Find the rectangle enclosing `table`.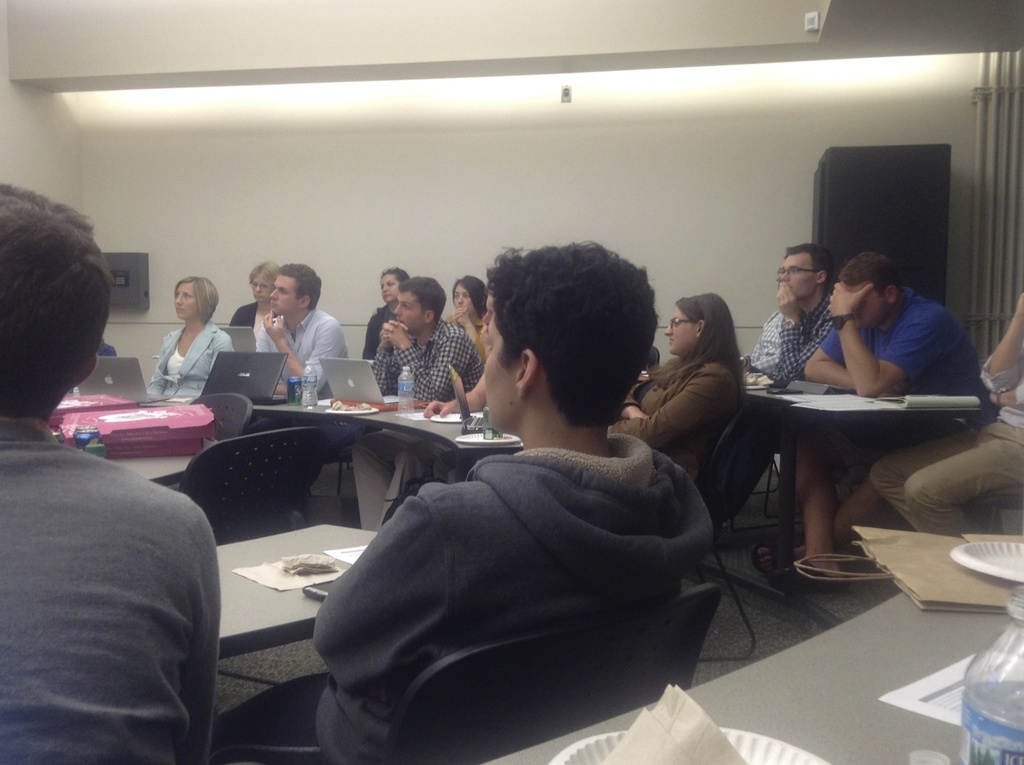
left=216, top=524, right=383, bottom=661.
